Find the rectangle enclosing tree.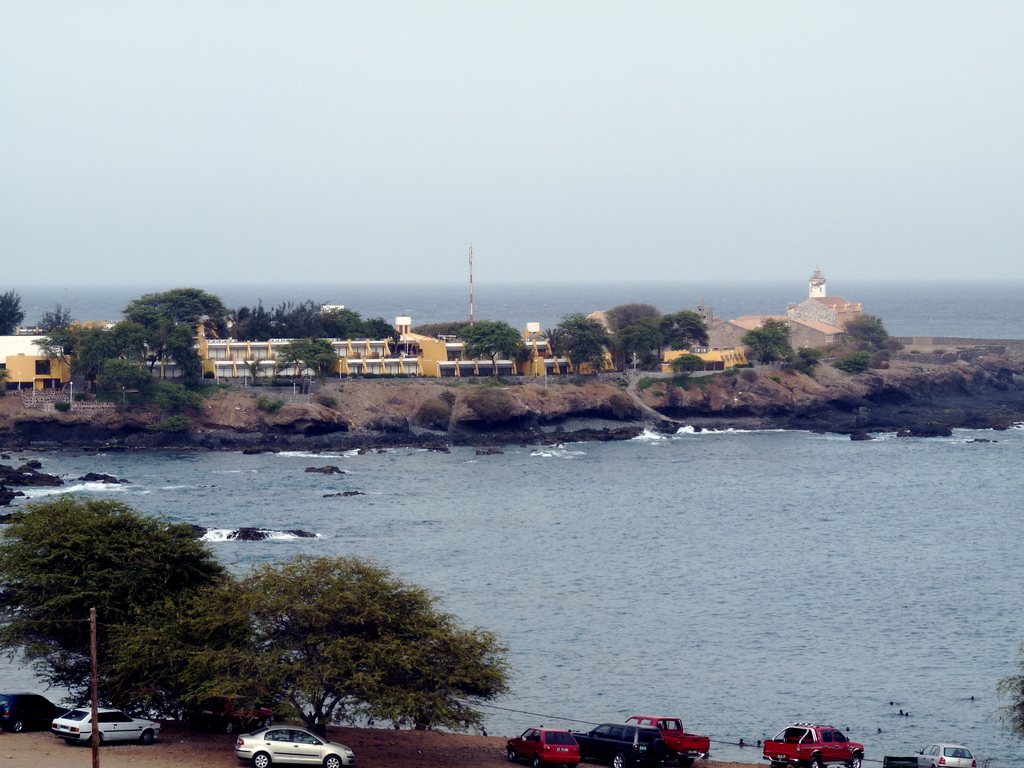
[left=459, top=319, right=531, bottom=387].
